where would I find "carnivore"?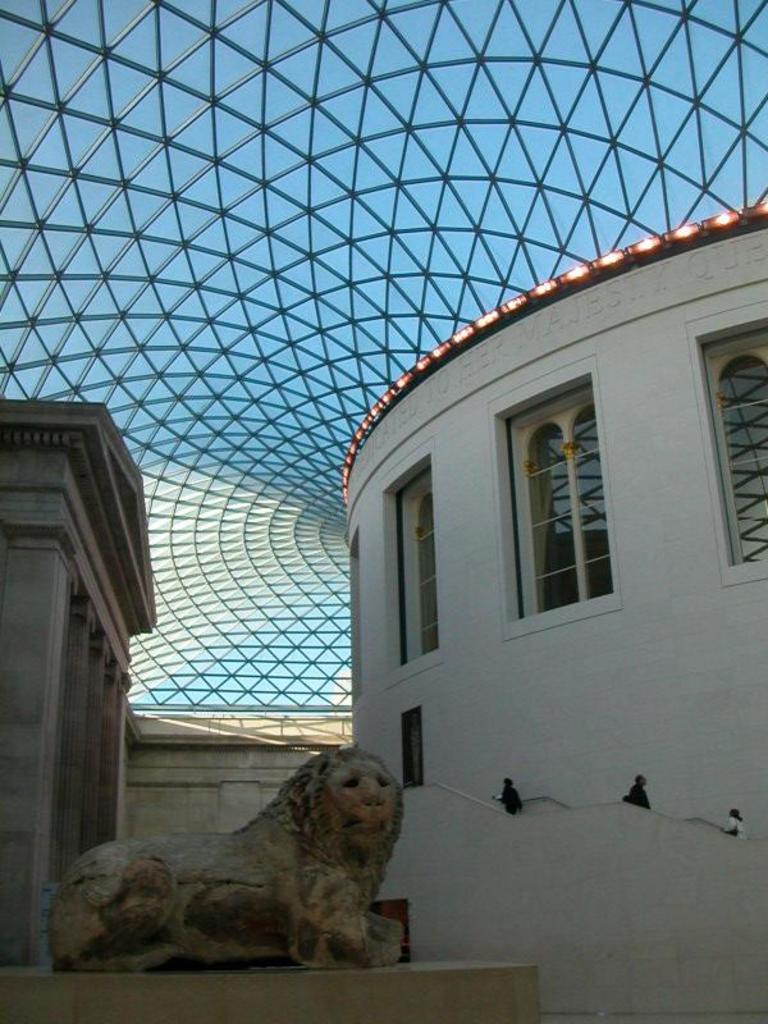
At box(49, 749, 406, 970).
